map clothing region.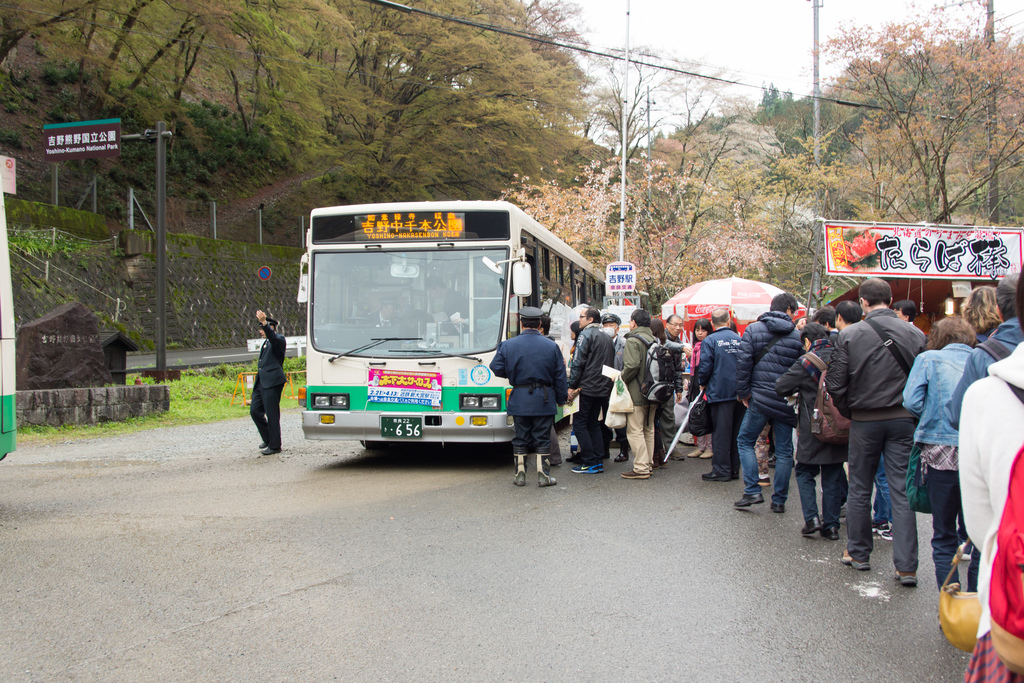
Mapped to 485,332,564,457.
